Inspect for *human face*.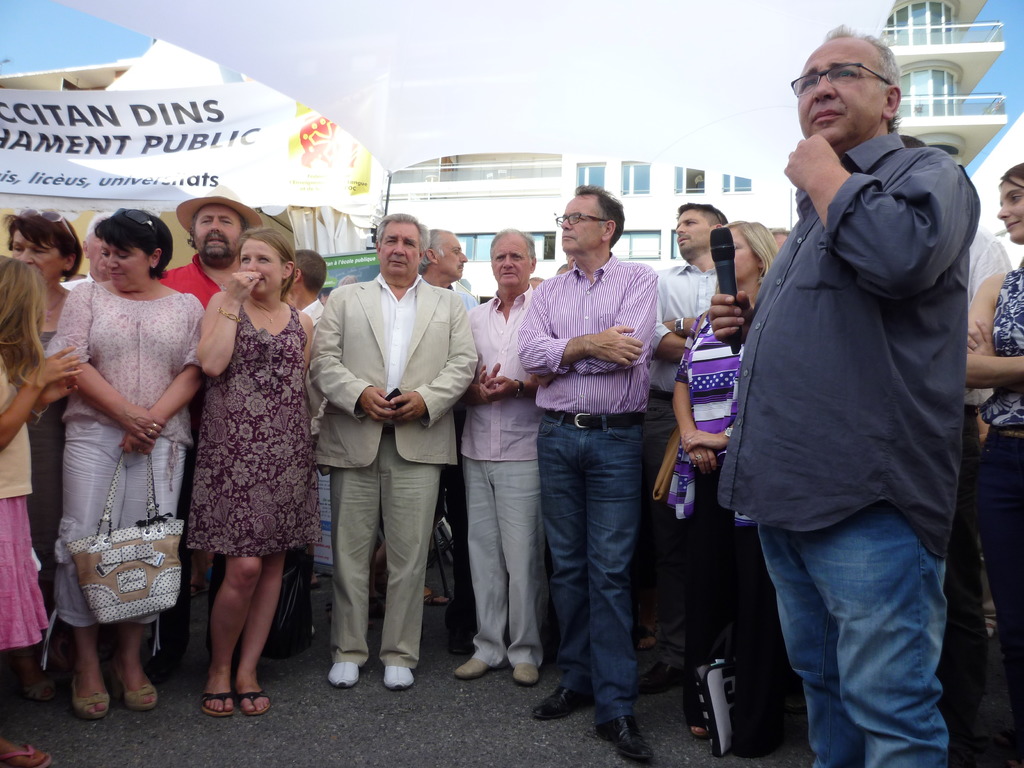
Inspection: detection(561, 196, 600, 255).
